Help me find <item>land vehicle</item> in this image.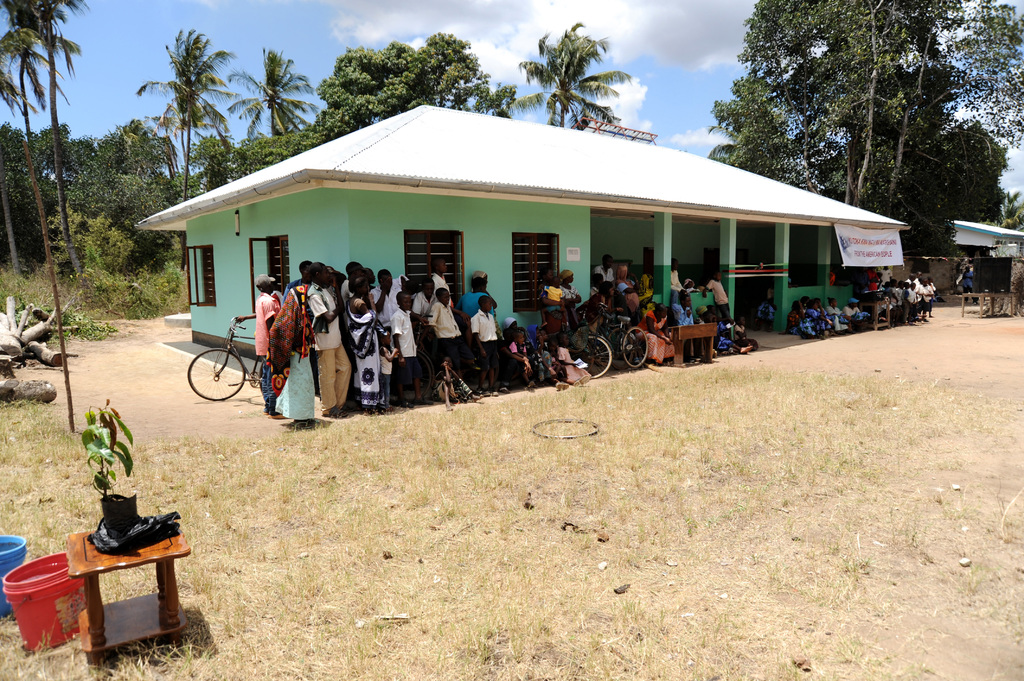
Found it: <box>189,318,263,401</box>.
